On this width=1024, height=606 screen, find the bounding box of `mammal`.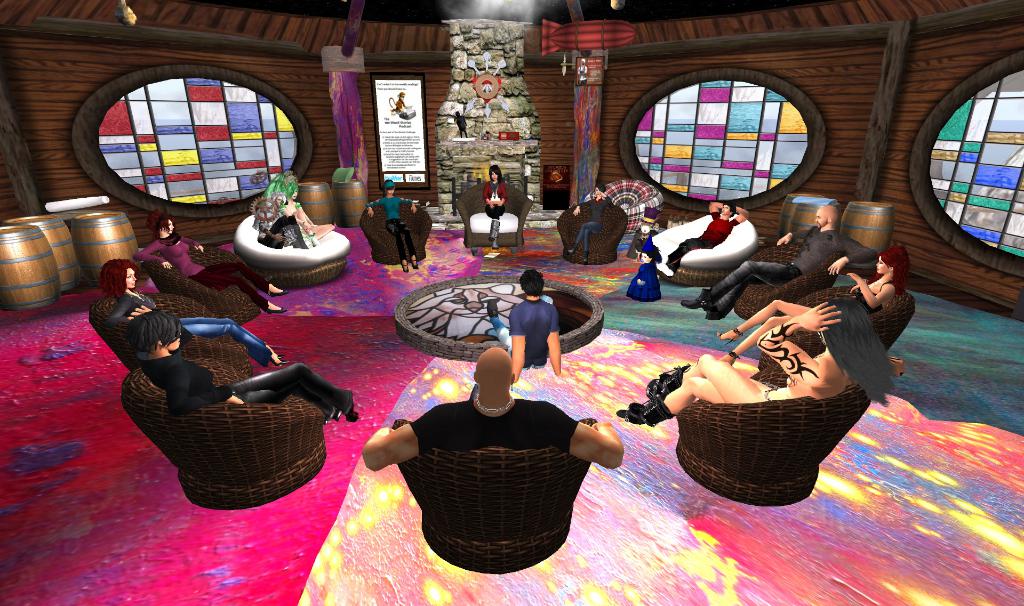
Bounding box: [360,347,626,472].
